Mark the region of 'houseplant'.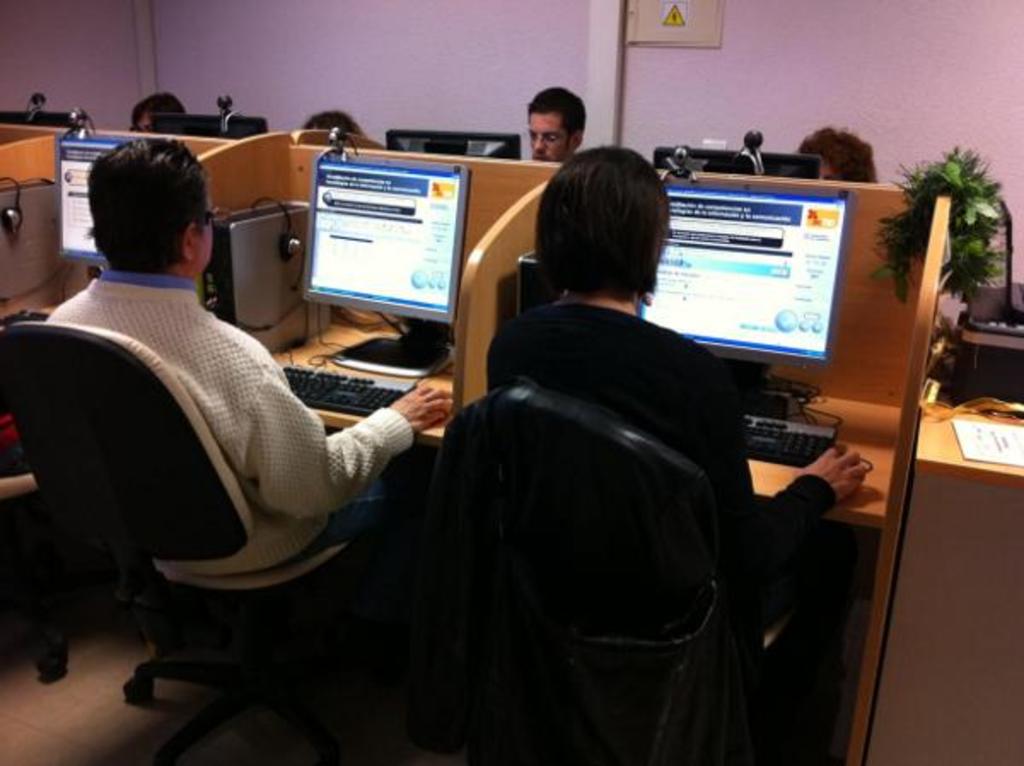
Region: 876/148/1014/331.
